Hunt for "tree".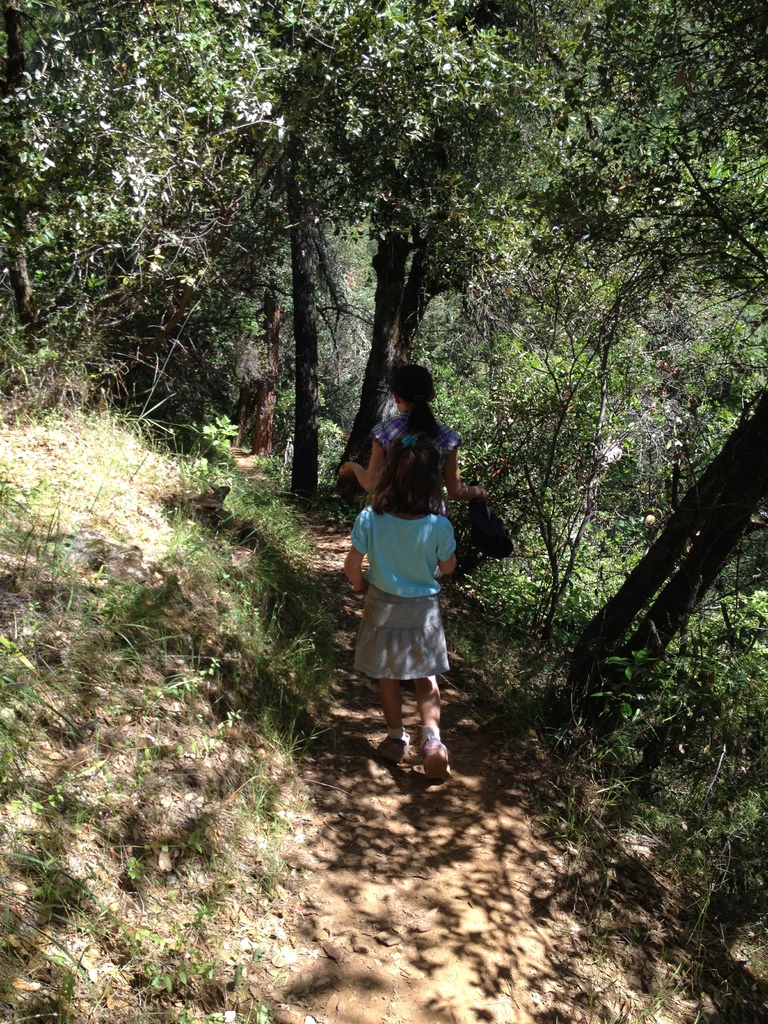
Hunted down at detection(465, 6, 605, 406).
